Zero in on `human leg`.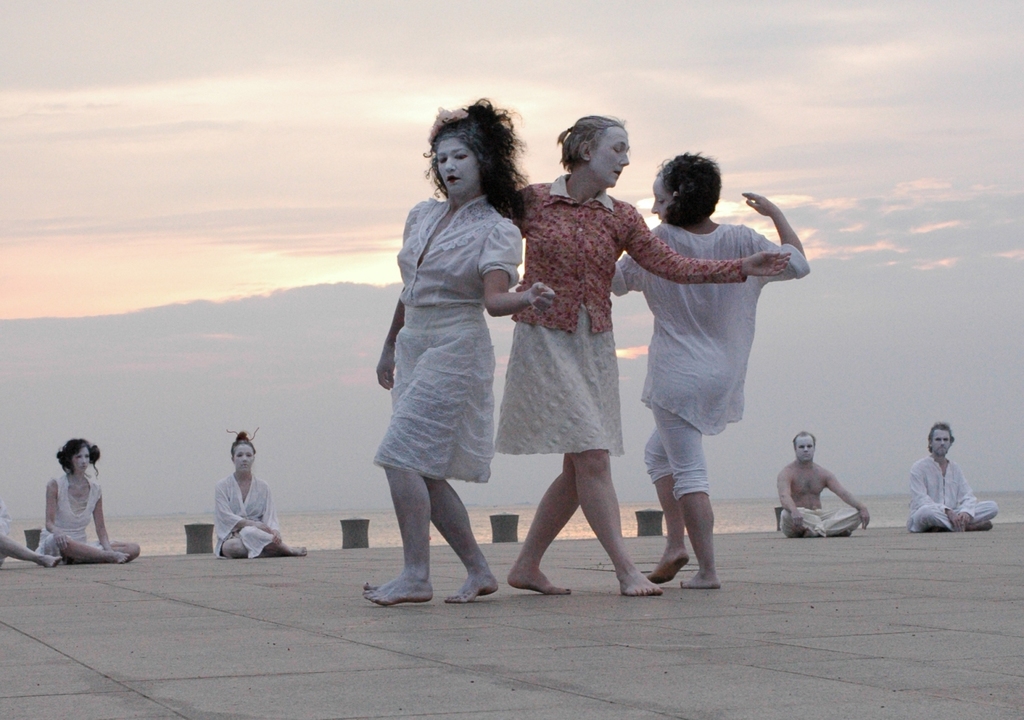
Zeroed in: bbox=[44, 532, 125, 559].
